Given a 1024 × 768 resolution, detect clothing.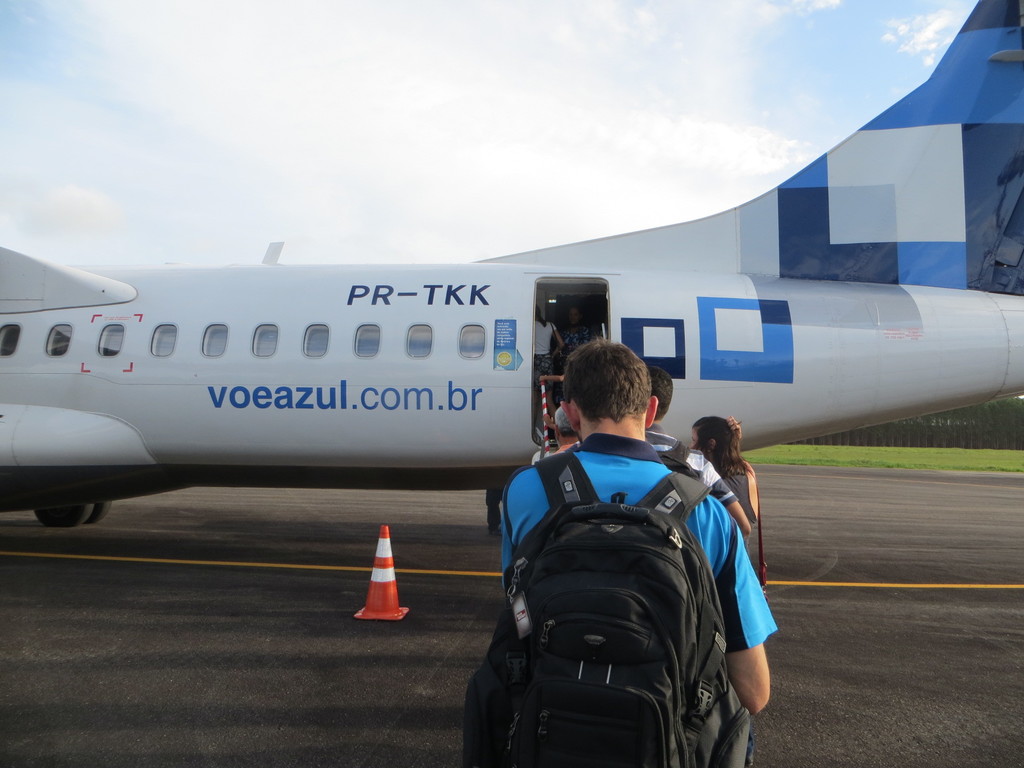
{"left": 650, "top": 429, "right": 739, "bottom": 499}.
